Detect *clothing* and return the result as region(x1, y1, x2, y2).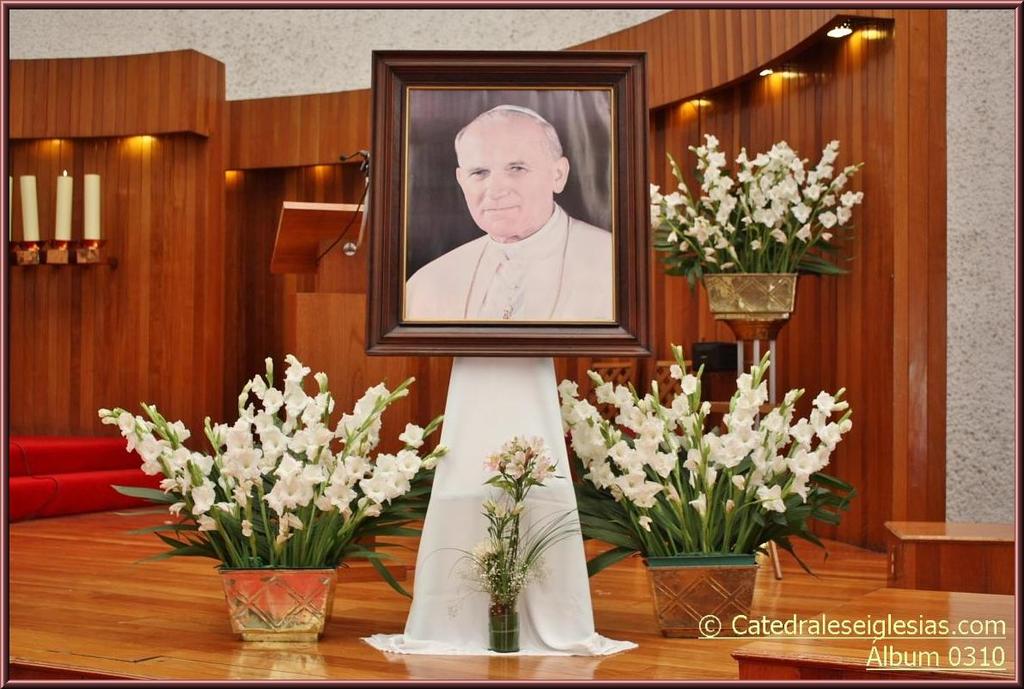
region(419, 162, 606, 325).
